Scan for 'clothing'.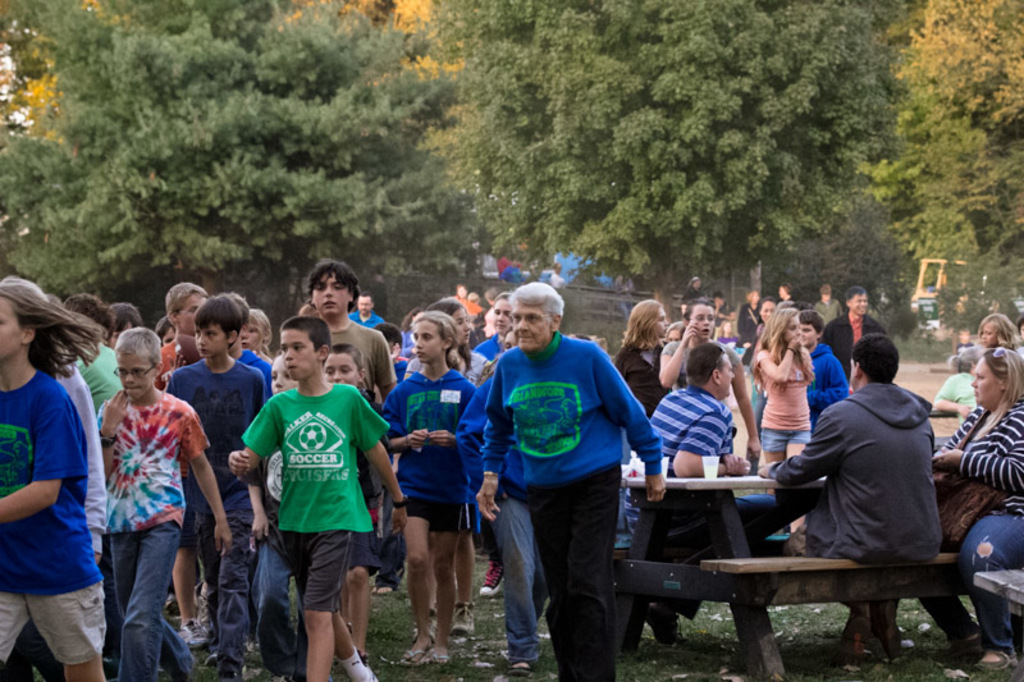
Scan result: bbox=(244, 369, 376, 632).
